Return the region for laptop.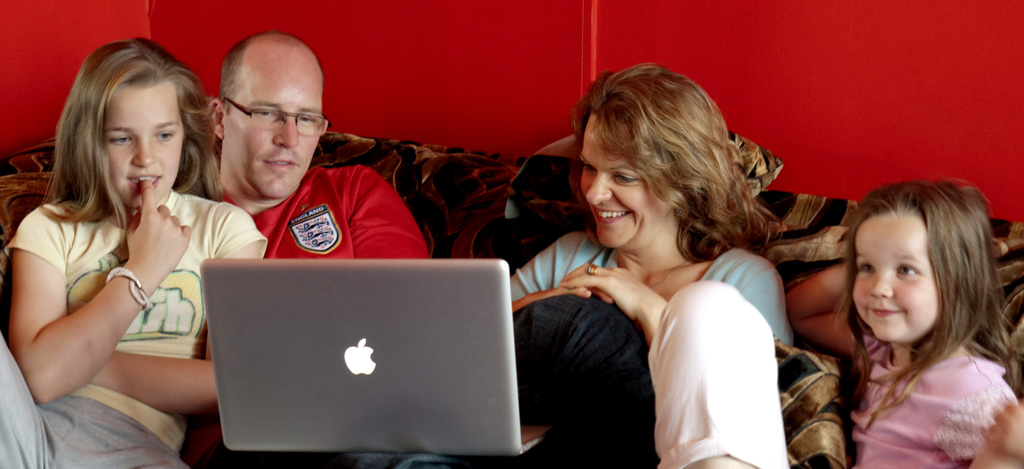
locate(198, 256, 548, 456).
